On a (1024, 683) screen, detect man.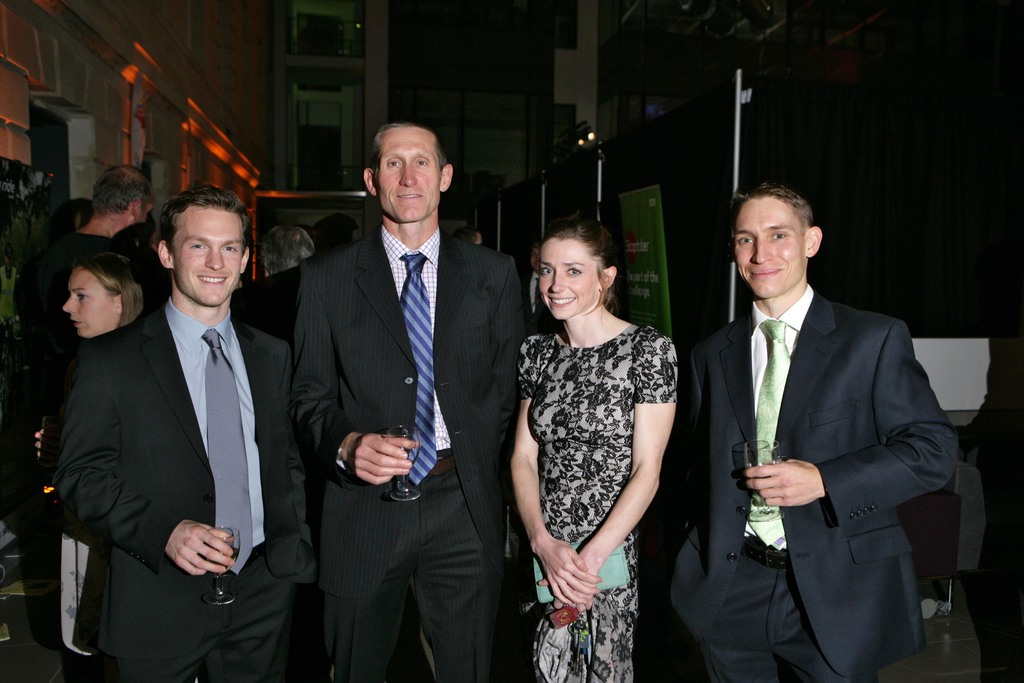
box(294, 120, 525, 682).
